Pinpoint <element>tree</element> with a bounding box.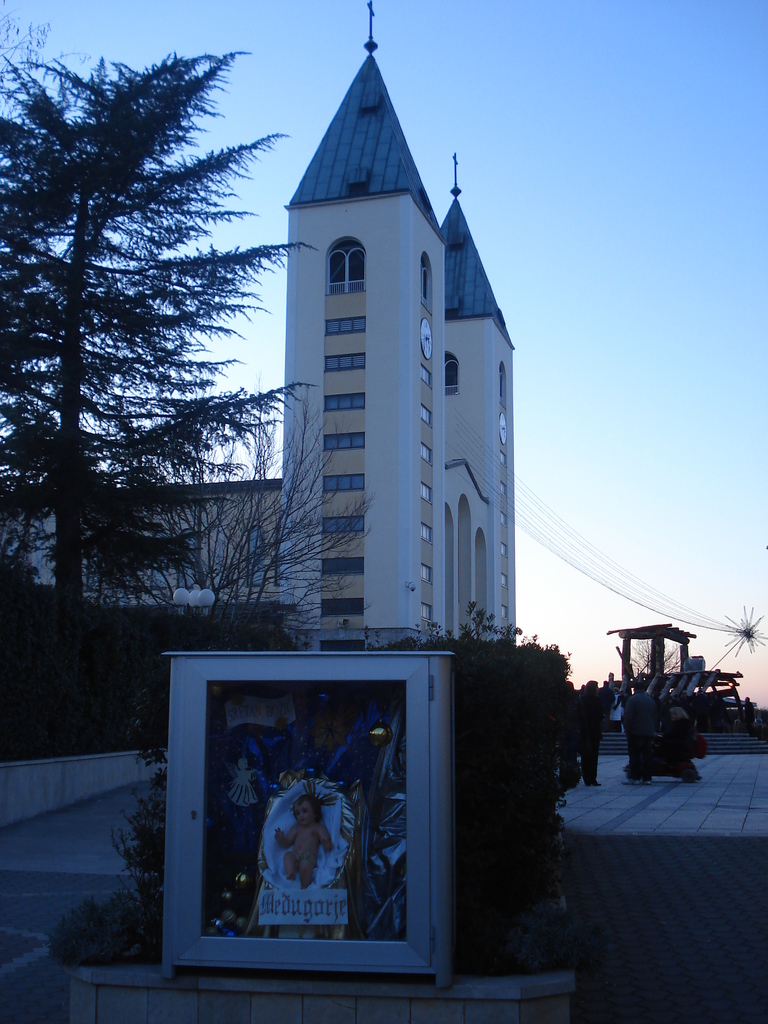
rect(164, 395, 364, 631).
